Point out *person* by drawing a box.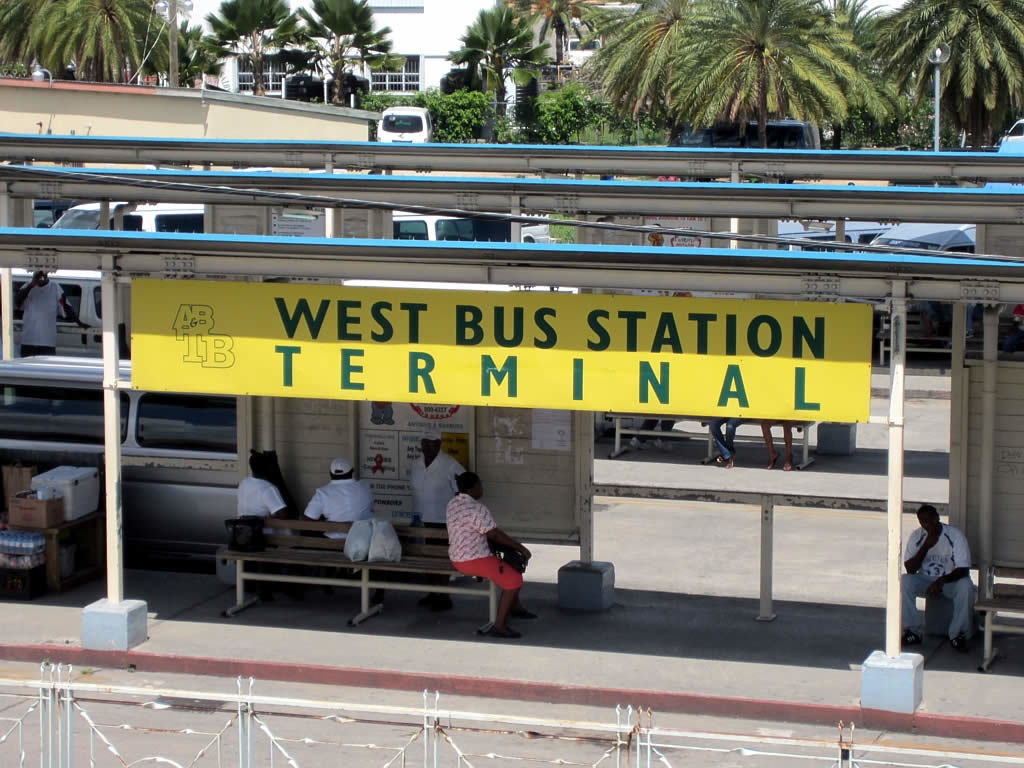
bbox=(235, 453, 296, 542).
